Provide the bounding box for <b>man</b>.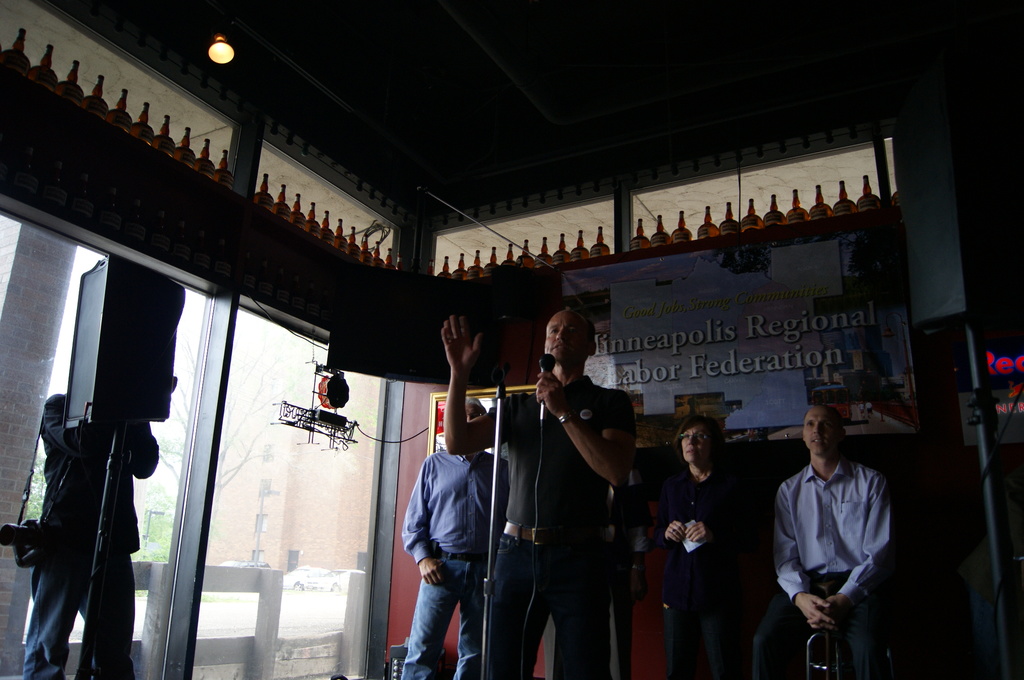
Rect(429, 300, 644, 679).
